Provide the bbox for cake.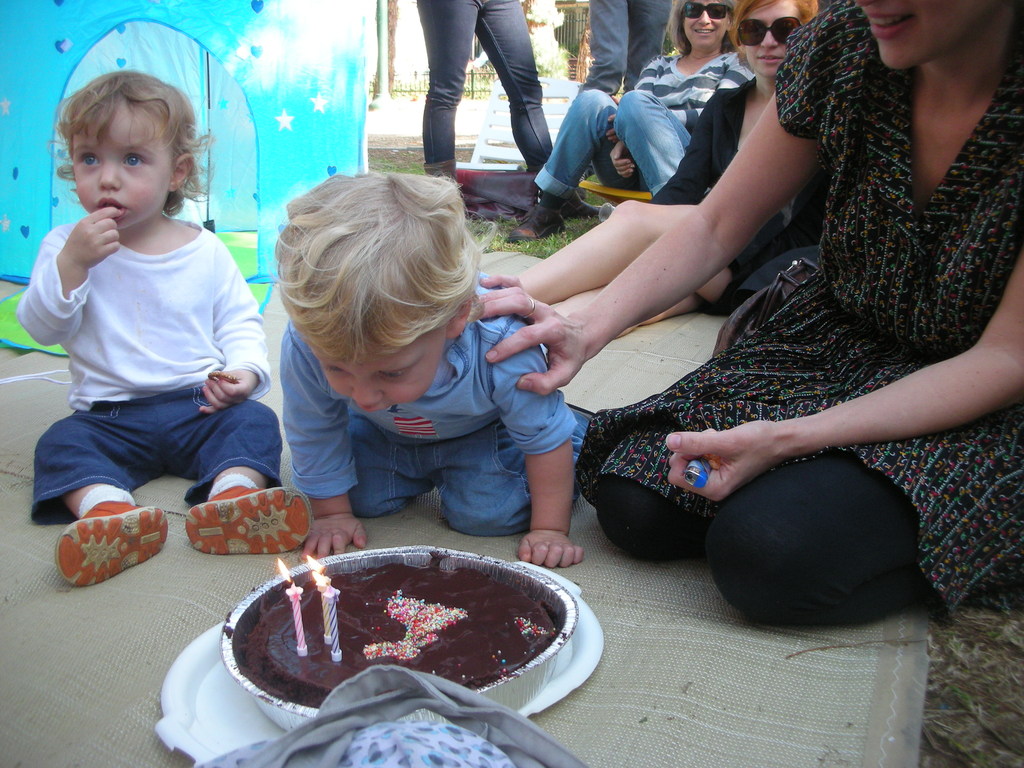
BBox(239, 552, 580, 706).
